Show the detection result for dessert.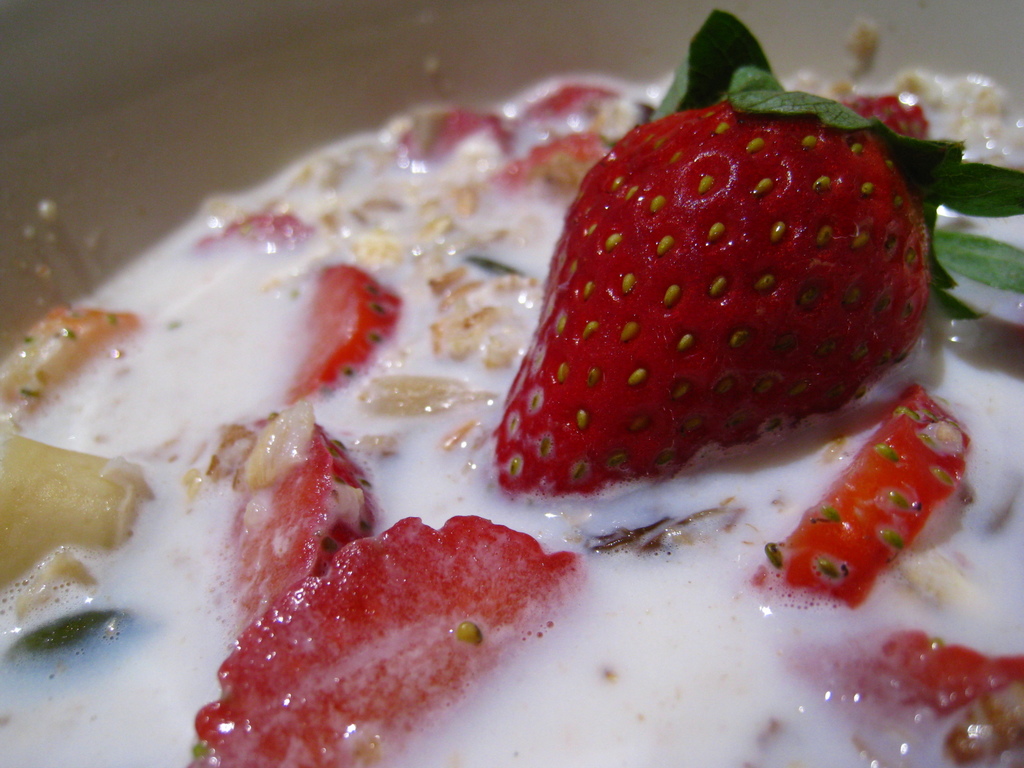
<region>0, 0, 1023, 767</region>.
